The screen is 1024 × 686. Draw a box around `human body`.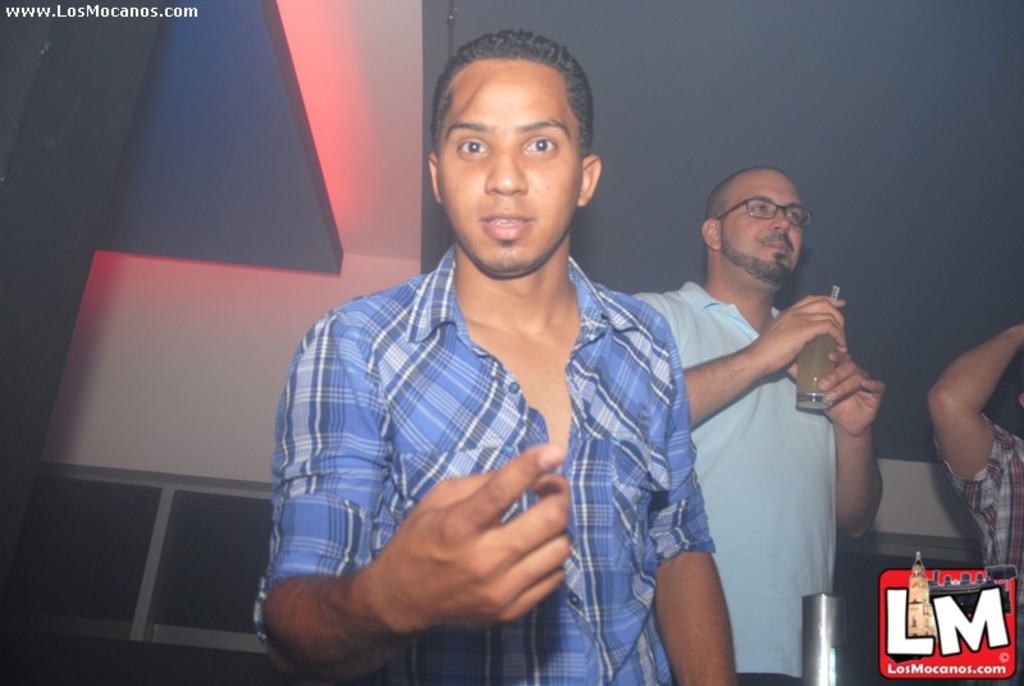
[649, 141, 881, 685].
